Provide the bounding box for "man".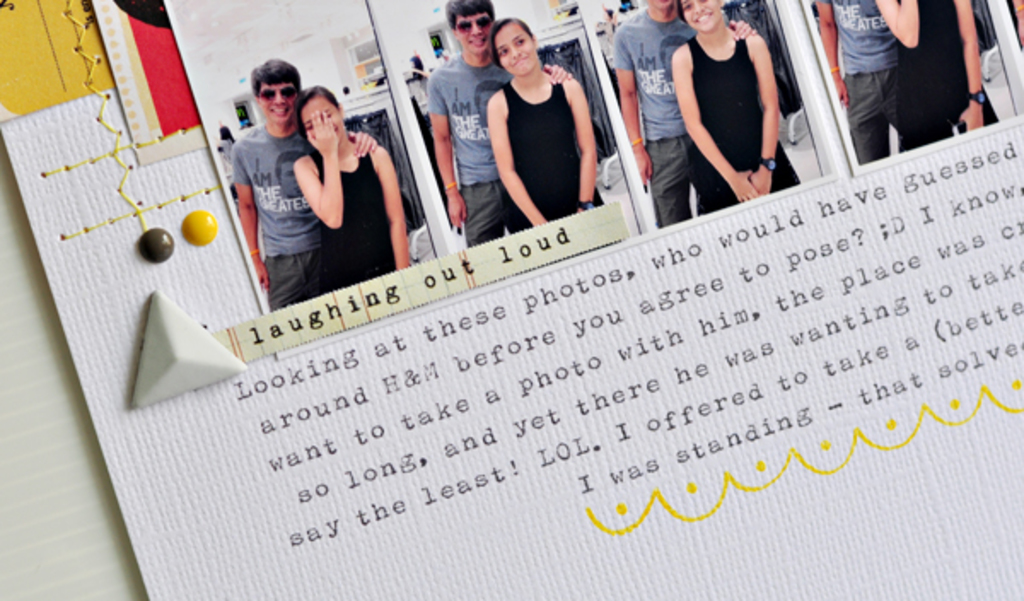
611 0 758 229.
